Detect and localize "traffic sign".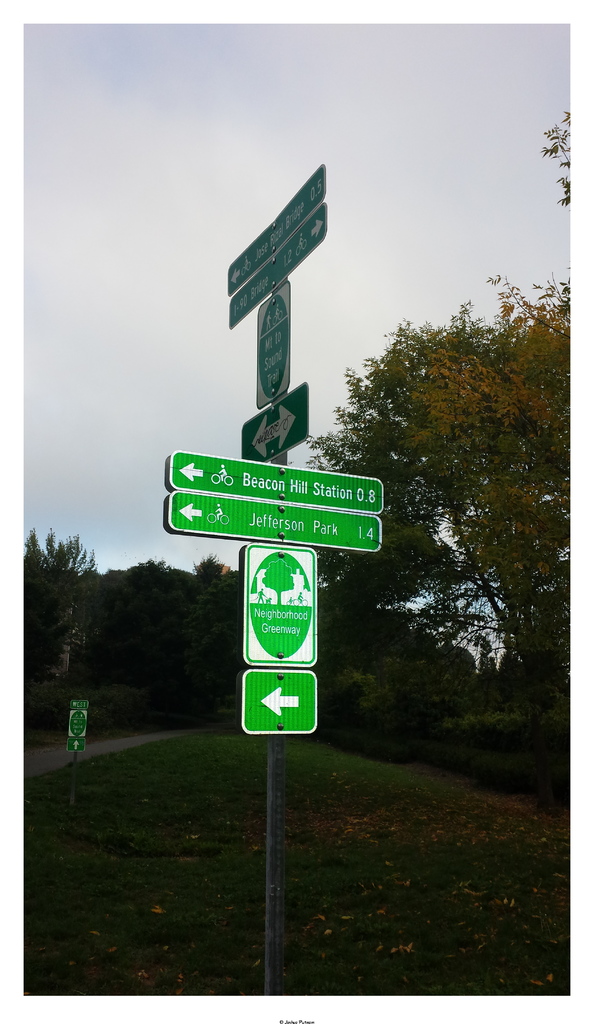
Localized at 68,698,92,753.
